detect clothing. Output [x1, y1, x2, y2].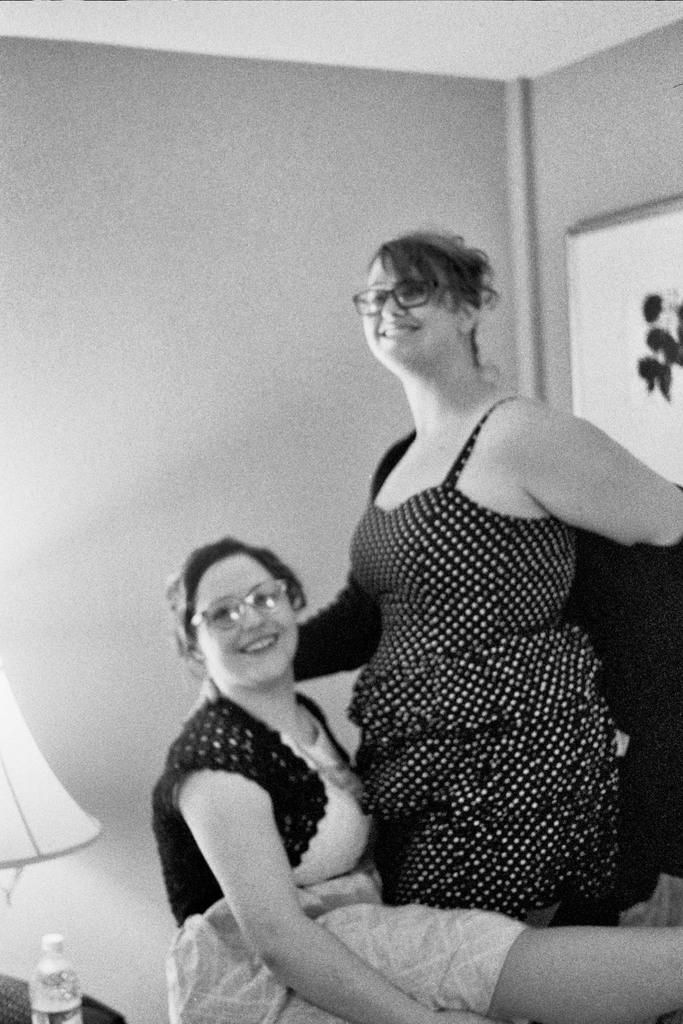
[153, 699, 524, 1023].
